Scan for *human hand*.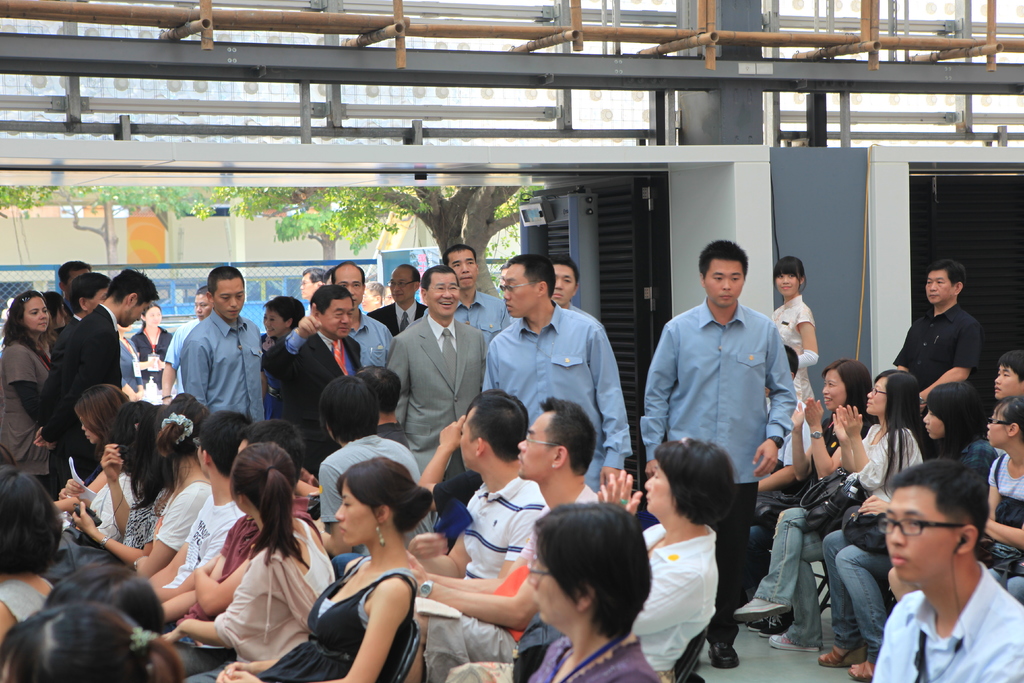
Scan result: (32,428,46,450).
